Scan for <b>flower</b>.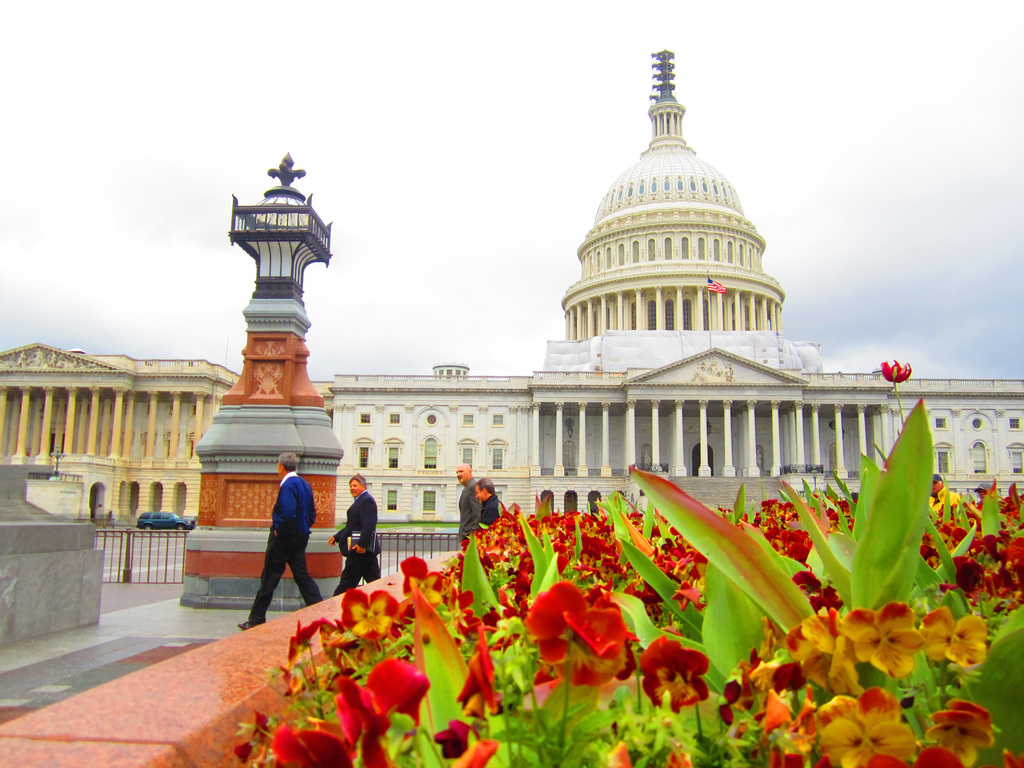
Scan result: <bbox>879, 359, 917, 387</bbox>.
